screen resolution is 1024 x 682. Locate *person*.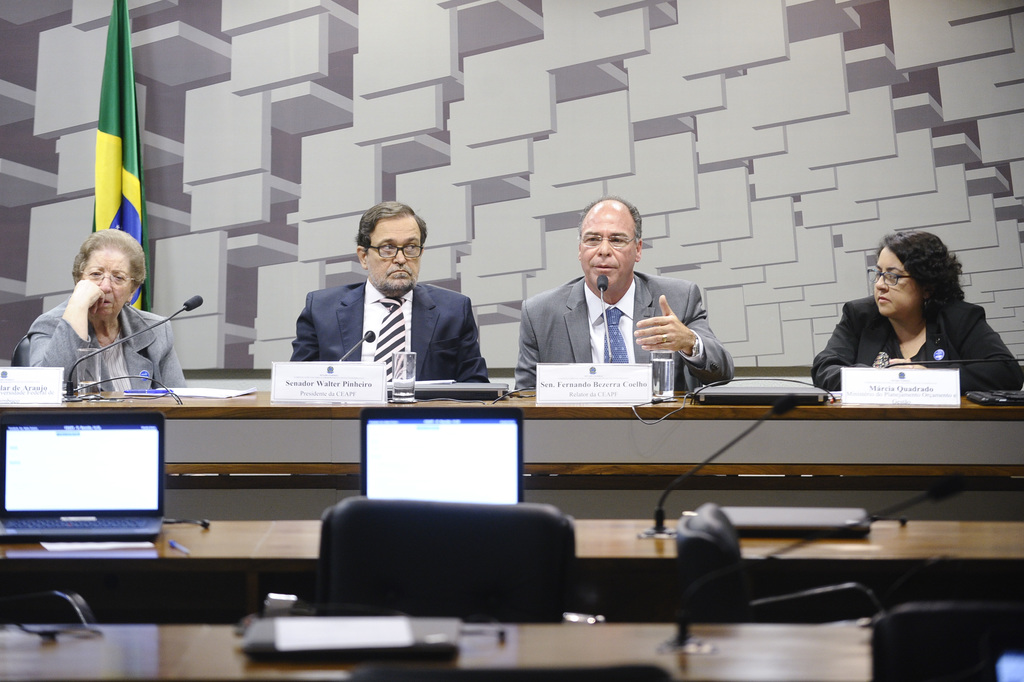
left=514, top=193, right=741, bottom=393.
